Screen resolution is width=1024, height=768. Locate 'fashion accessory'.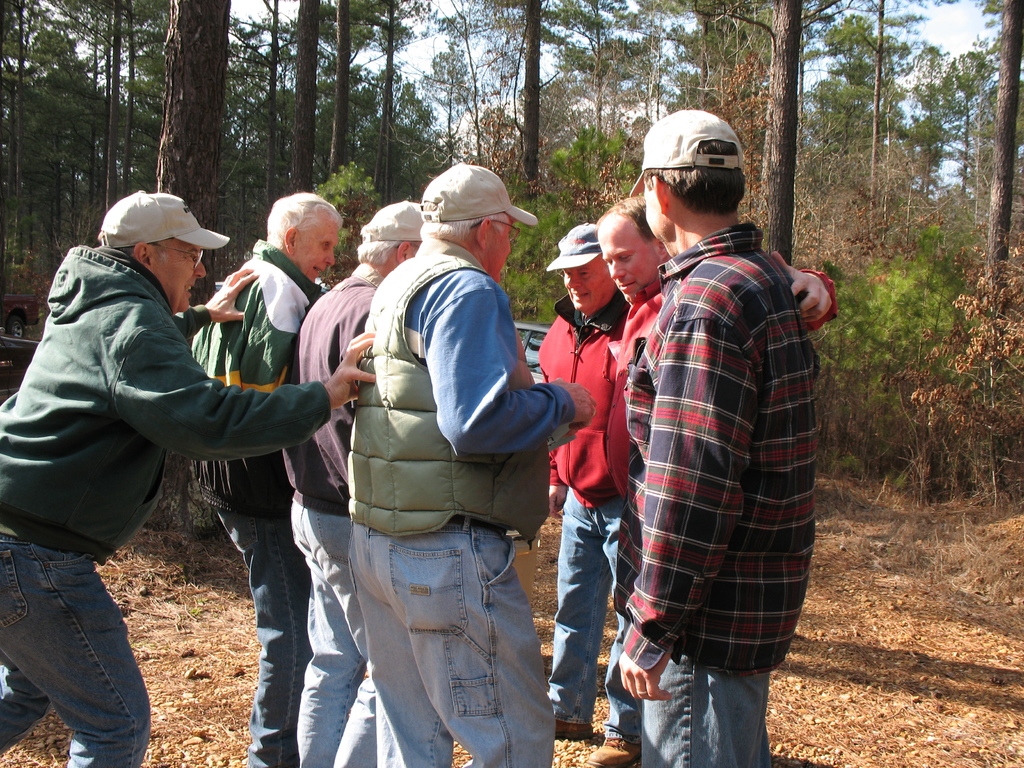
362,200,422,243.
